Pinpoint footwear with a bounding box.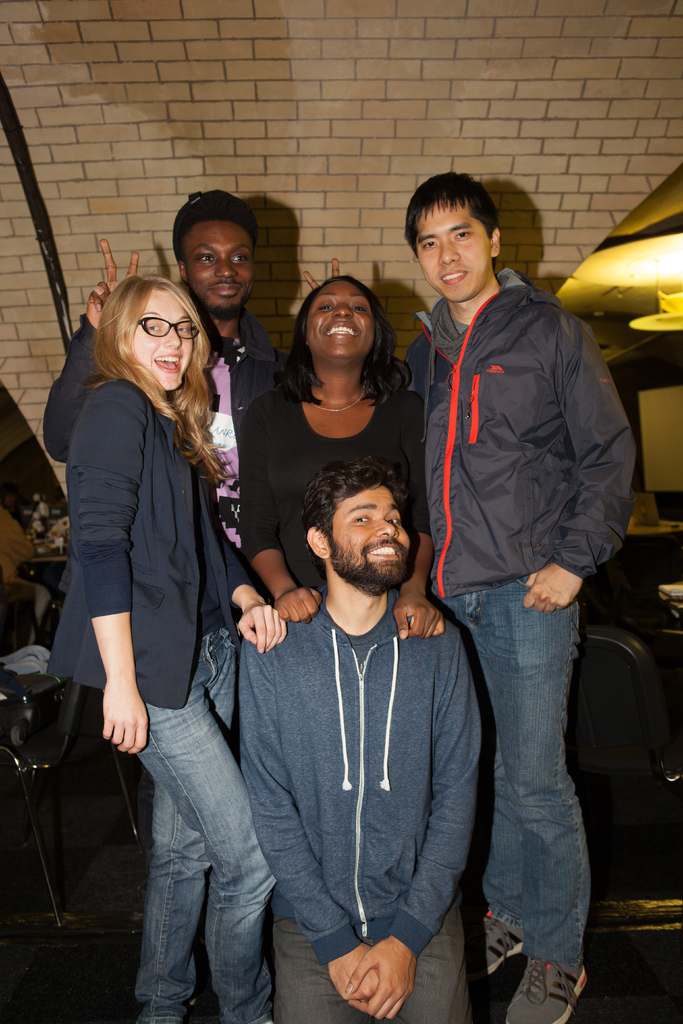
(x1=468, y1=905, x2=525, y2=980).
